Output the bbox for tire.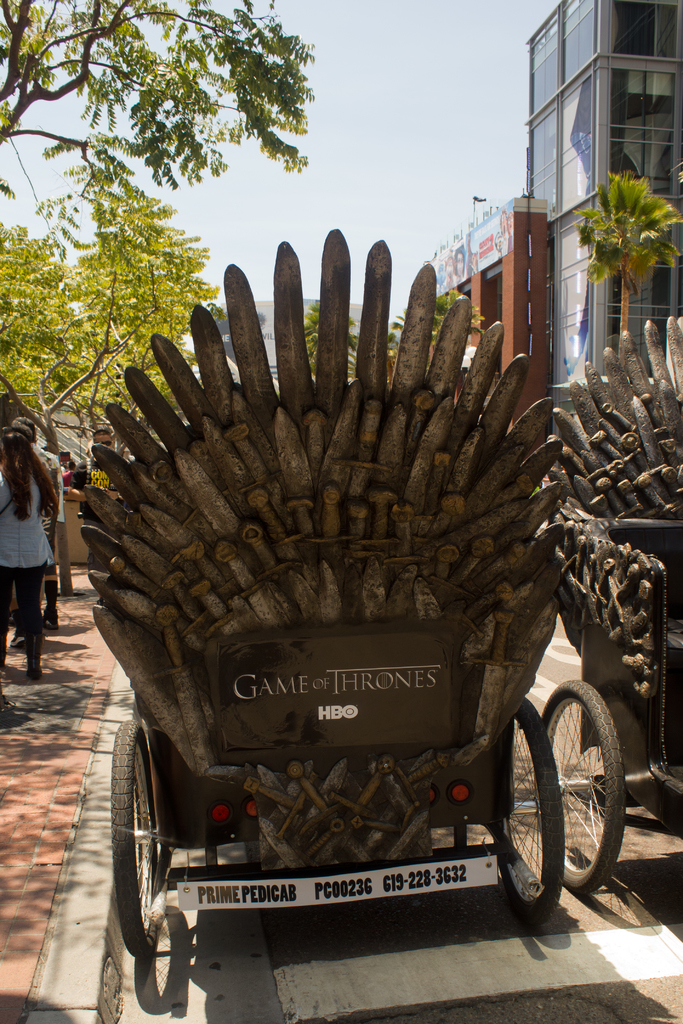
497,694,573,939.
